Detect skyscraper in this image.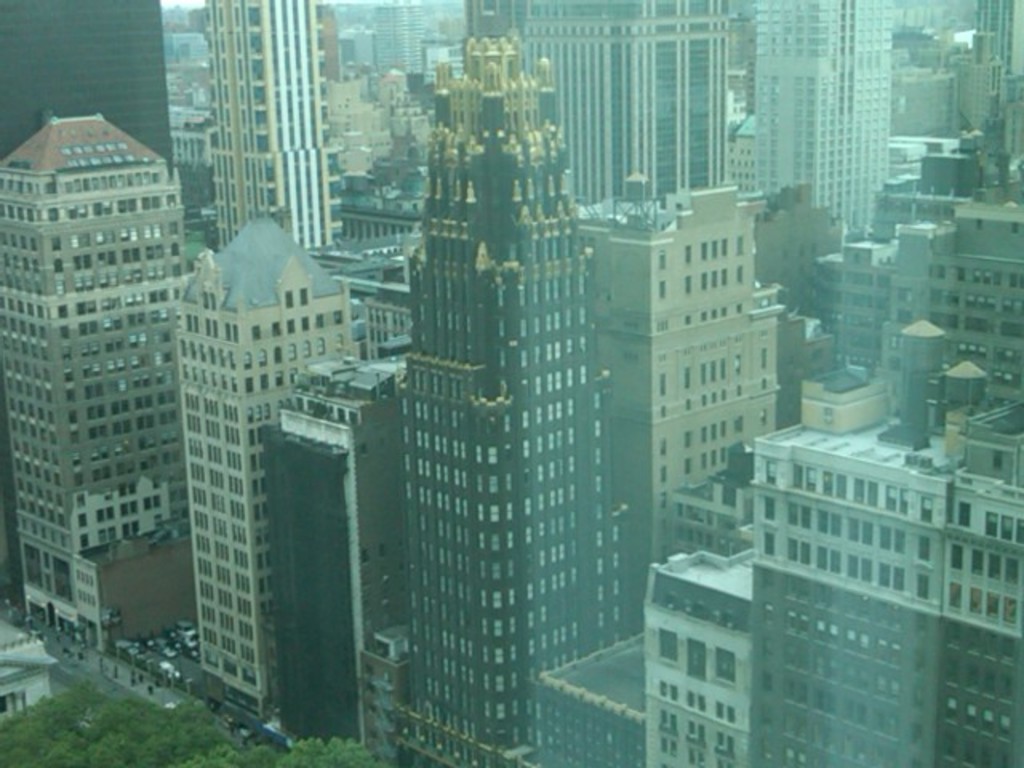
Detection: 203 0 333 245.
